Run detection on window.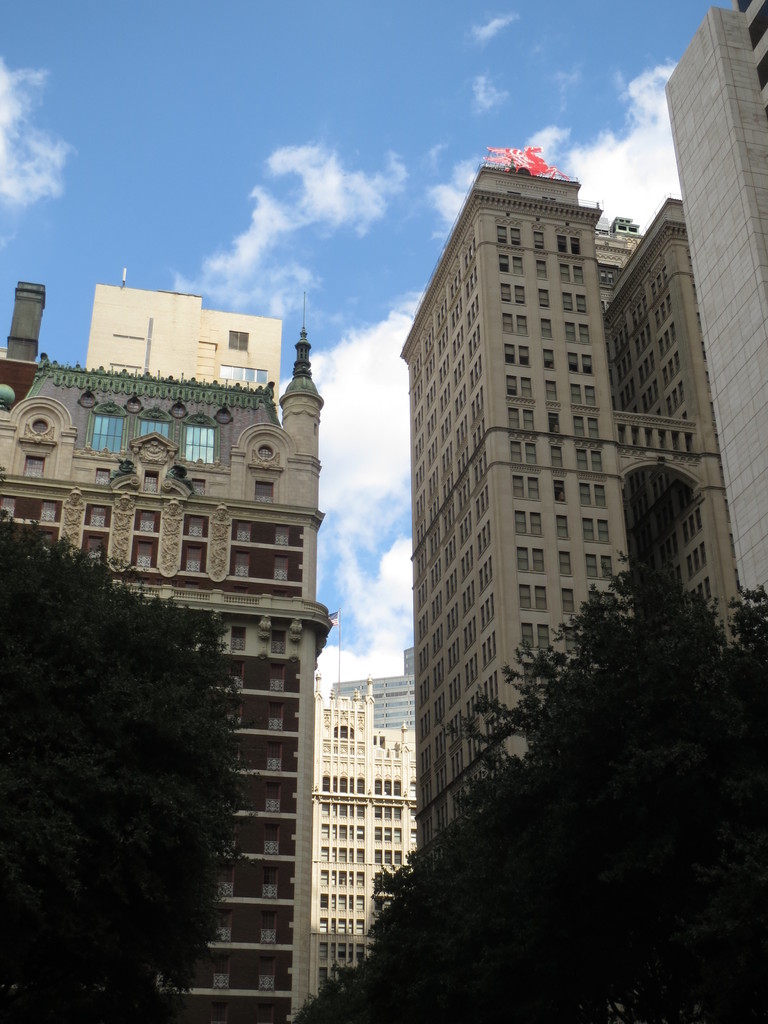
Result: {"x1": 23, "y1": 454, "x2": 44, "y2": 480}.
